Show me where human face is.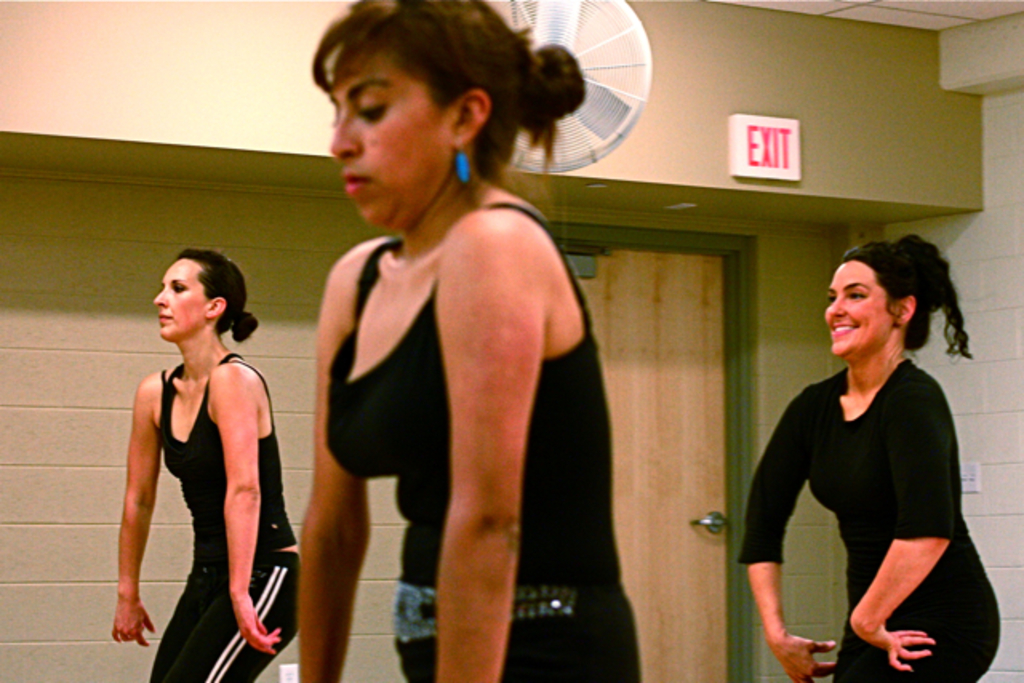
human face is at left=326, top=58, right=450, bottom=238.
